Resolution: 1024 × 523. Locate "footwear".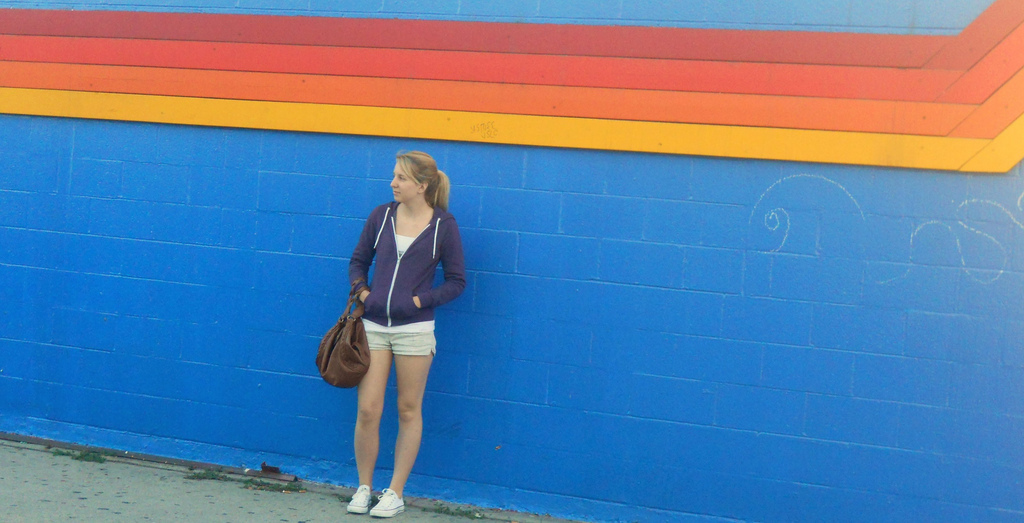
368, 486, 404, 518.
